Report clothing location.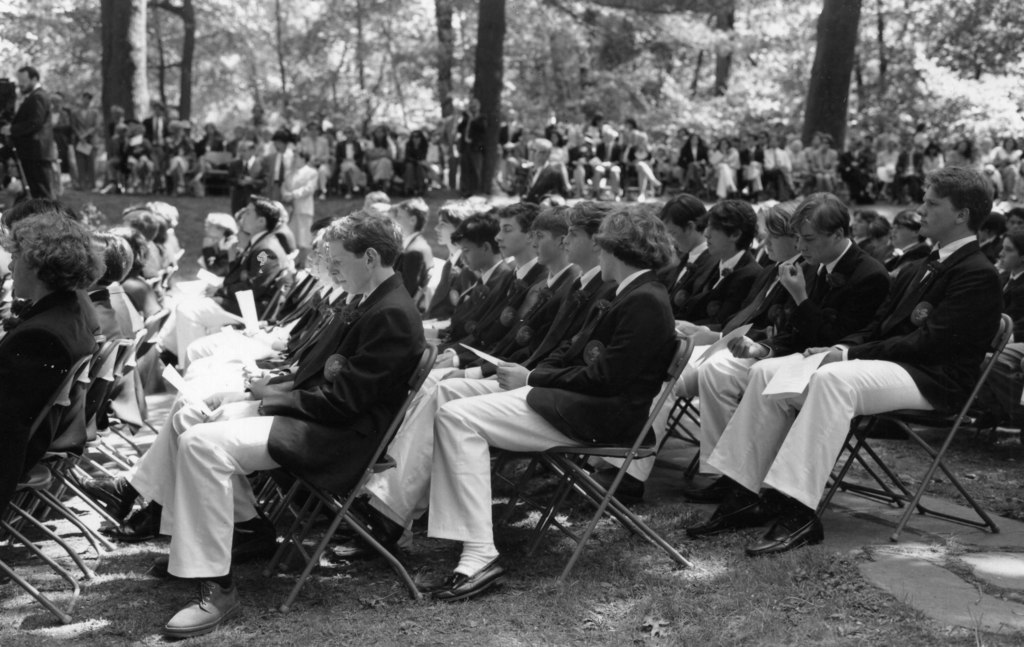
Report: locate(70, 108, 95, 177).
